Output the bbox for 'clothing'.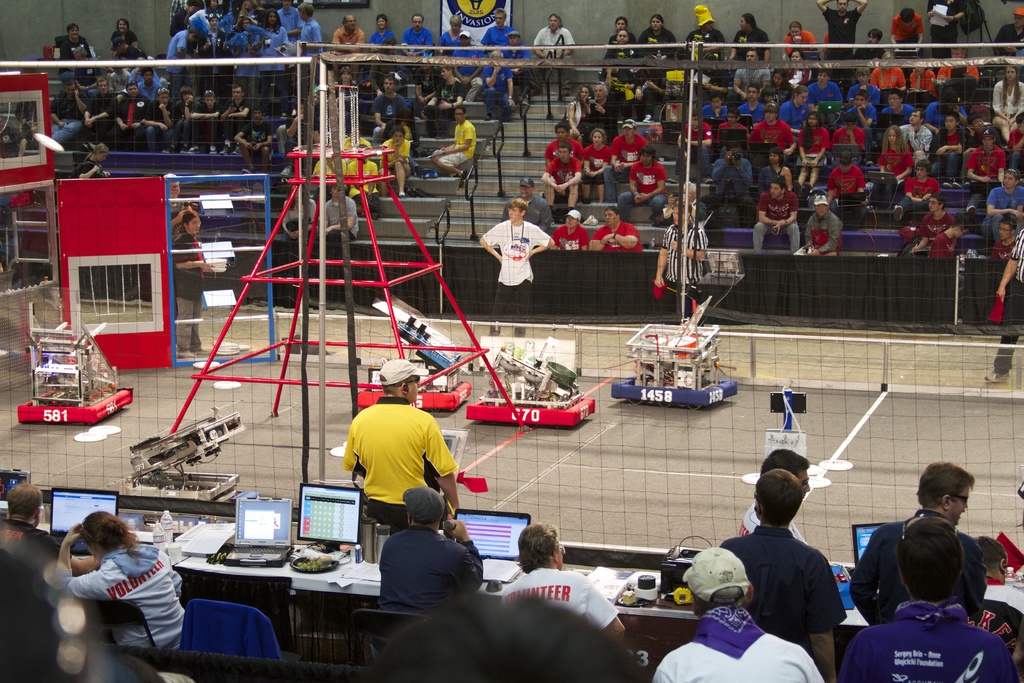
region(480, 61, 513, 122).
